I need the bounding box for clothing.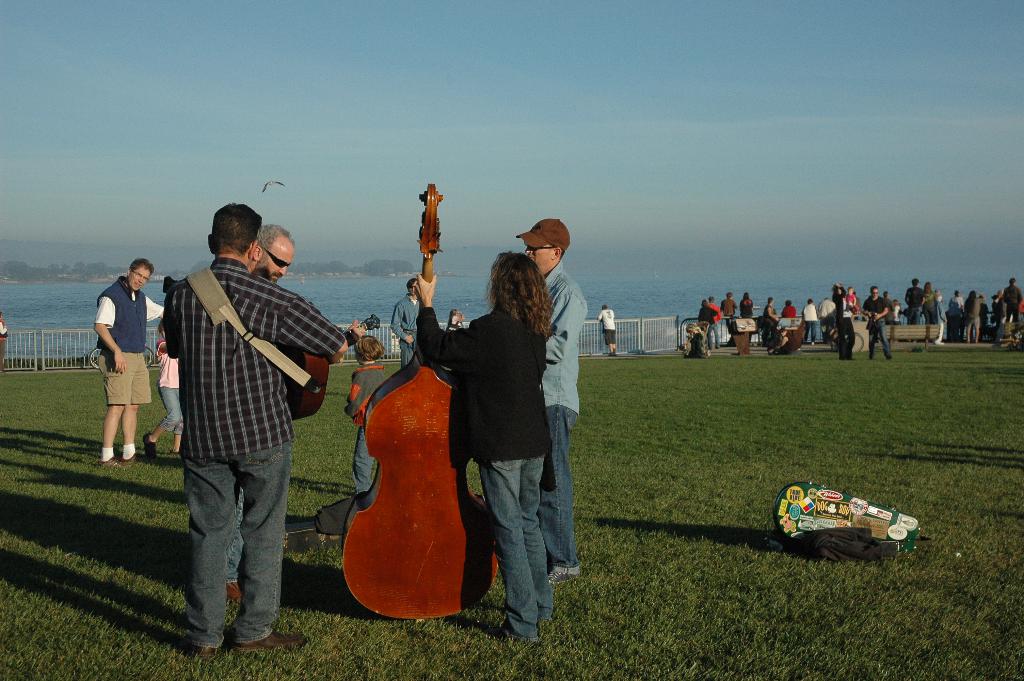
Here it is: bbox=[784, 300, 794, 320].
